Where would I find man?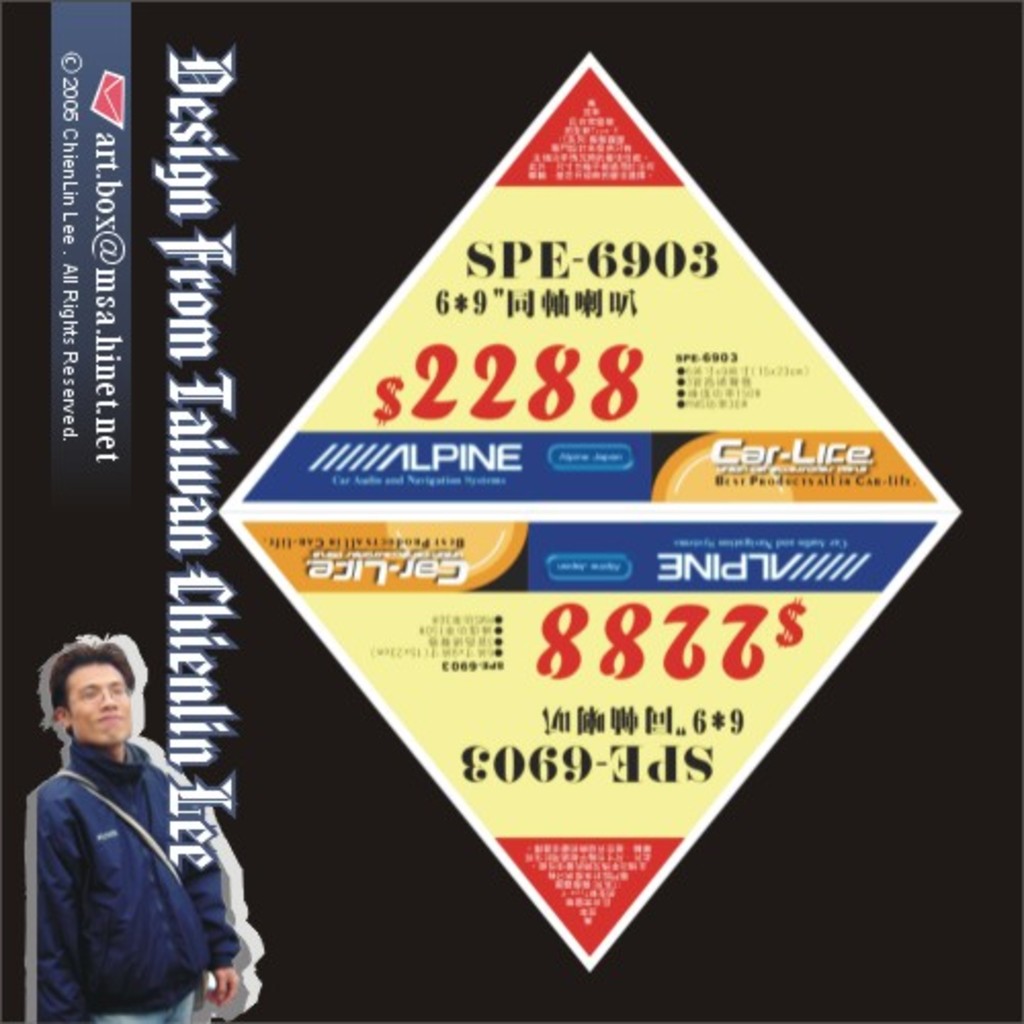
At <bbox>2, 621, 244, 1023</bbox>.
